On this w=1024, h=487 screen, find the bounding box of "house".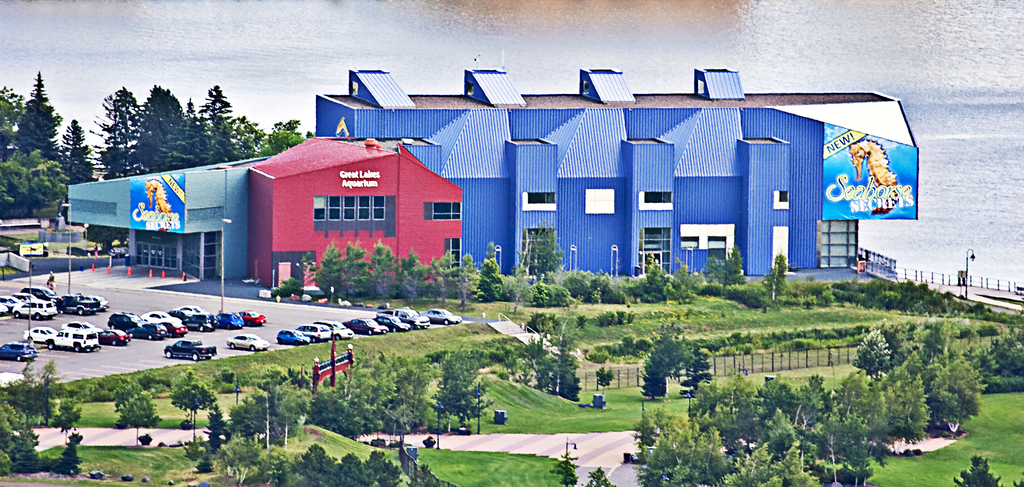
Bounding box: (69,64,918,295).
